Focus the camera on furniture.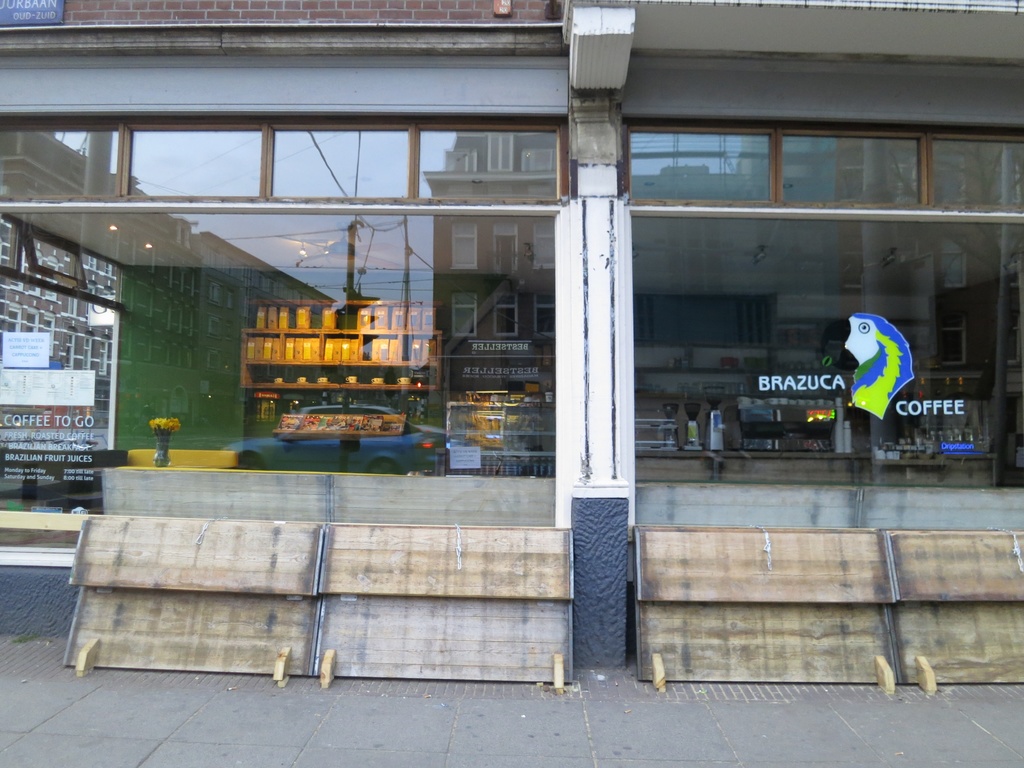
Focus region: bbox=(887, 532, 1023, 695).
